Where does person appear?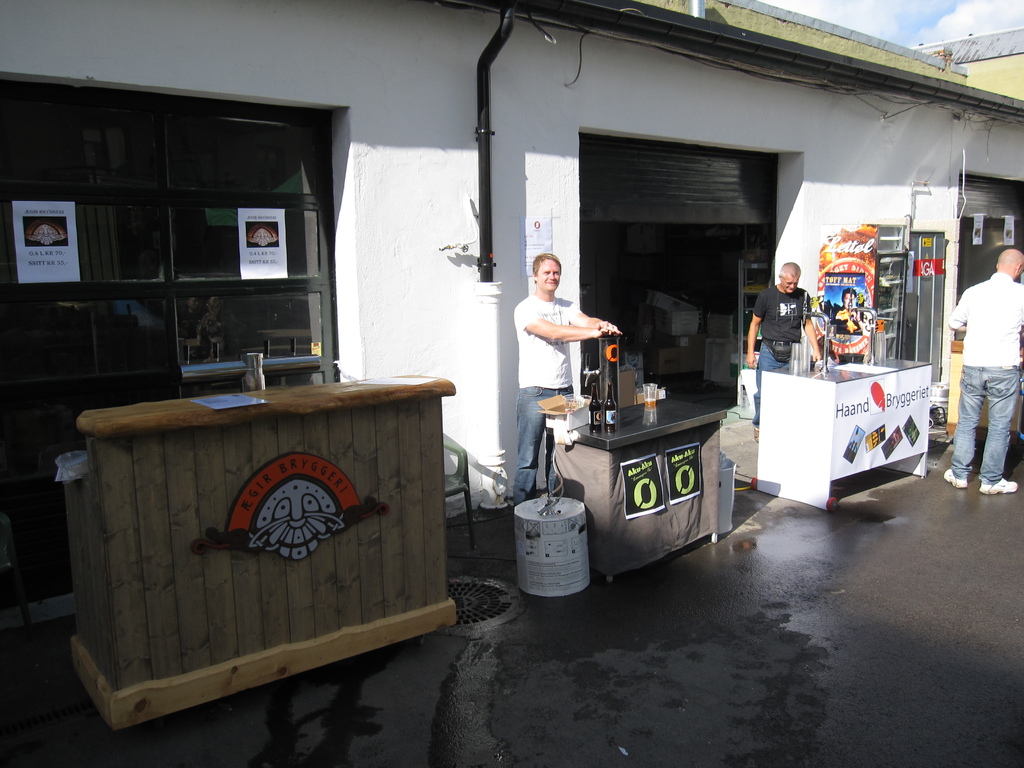
Appears at left=514, top=252, right=624, bottom=507.
